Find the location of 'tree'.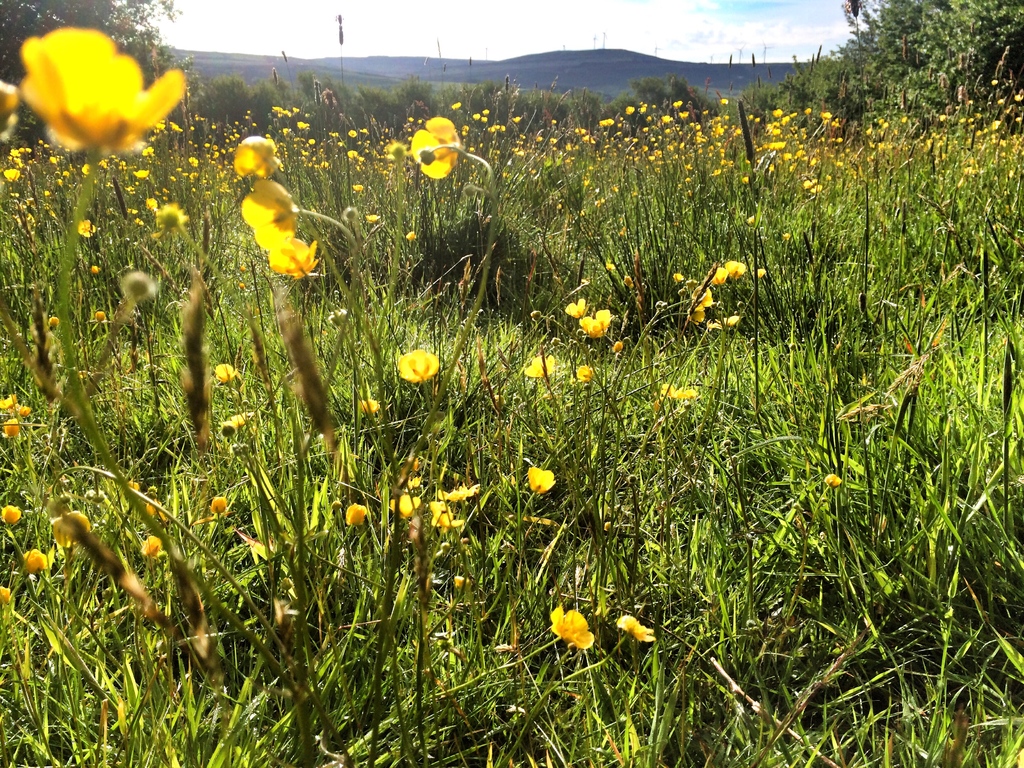
Location: <region>0, 0, 250, 163</region>.
